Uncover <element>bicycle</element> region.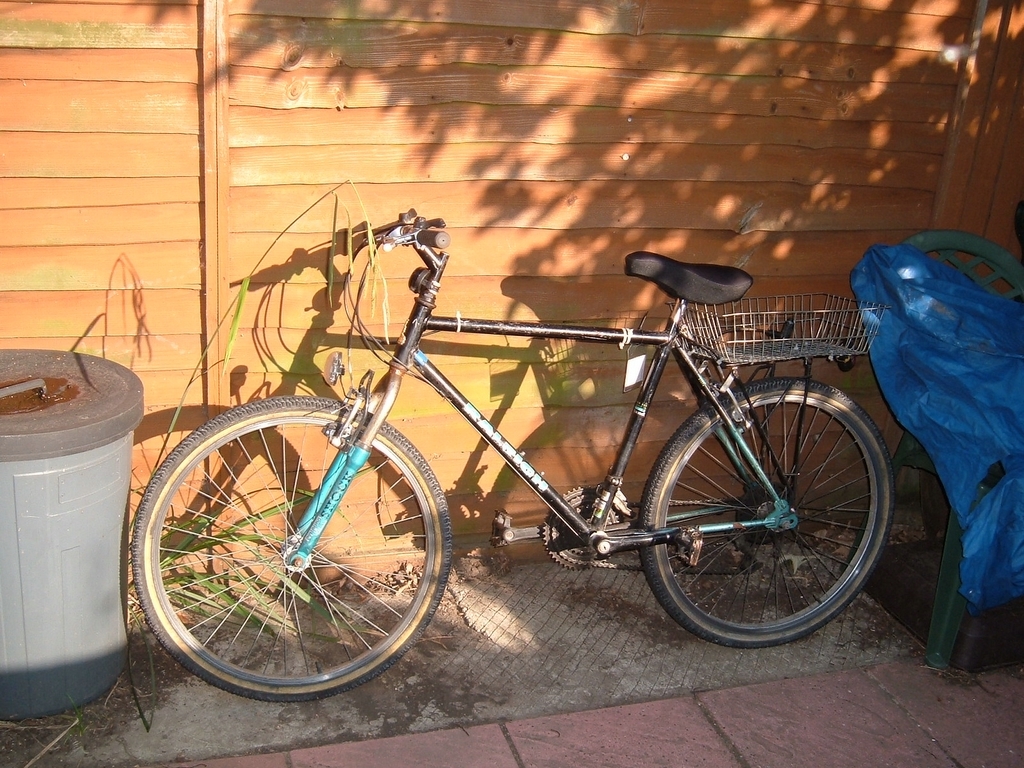
Uncovered: [131,197,912,703].
